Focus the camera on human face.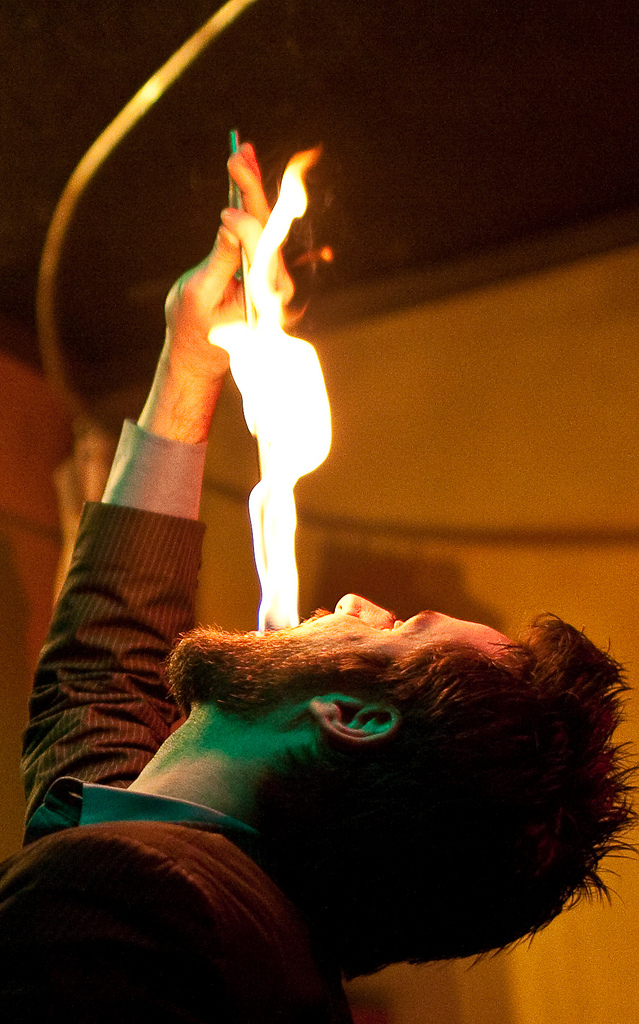
Focus region: 163/586/536/690.
